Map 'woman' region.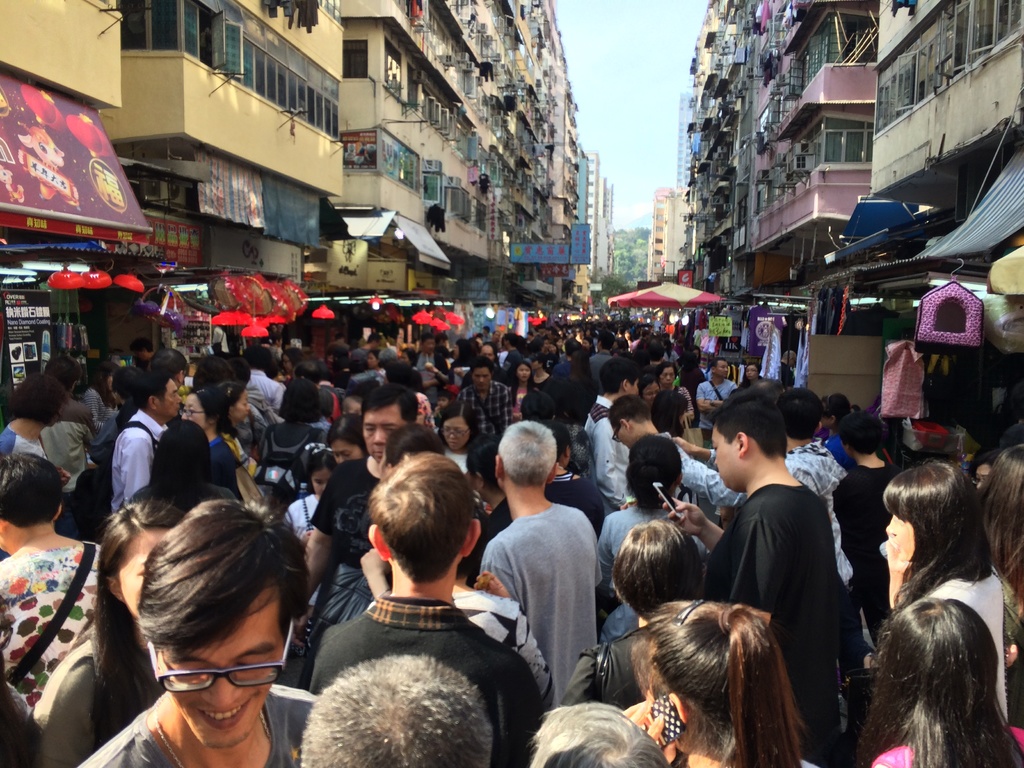
Mapped to BBox(259, 376, 326, 481).
